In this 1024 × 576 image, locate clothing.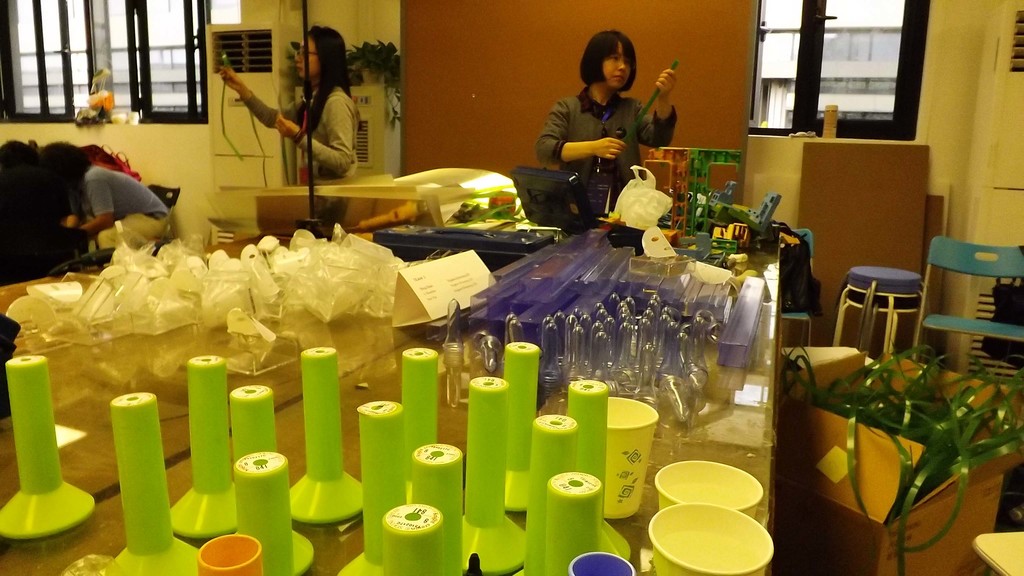
Bounding box: bbox(534, 84, 676, 216).
